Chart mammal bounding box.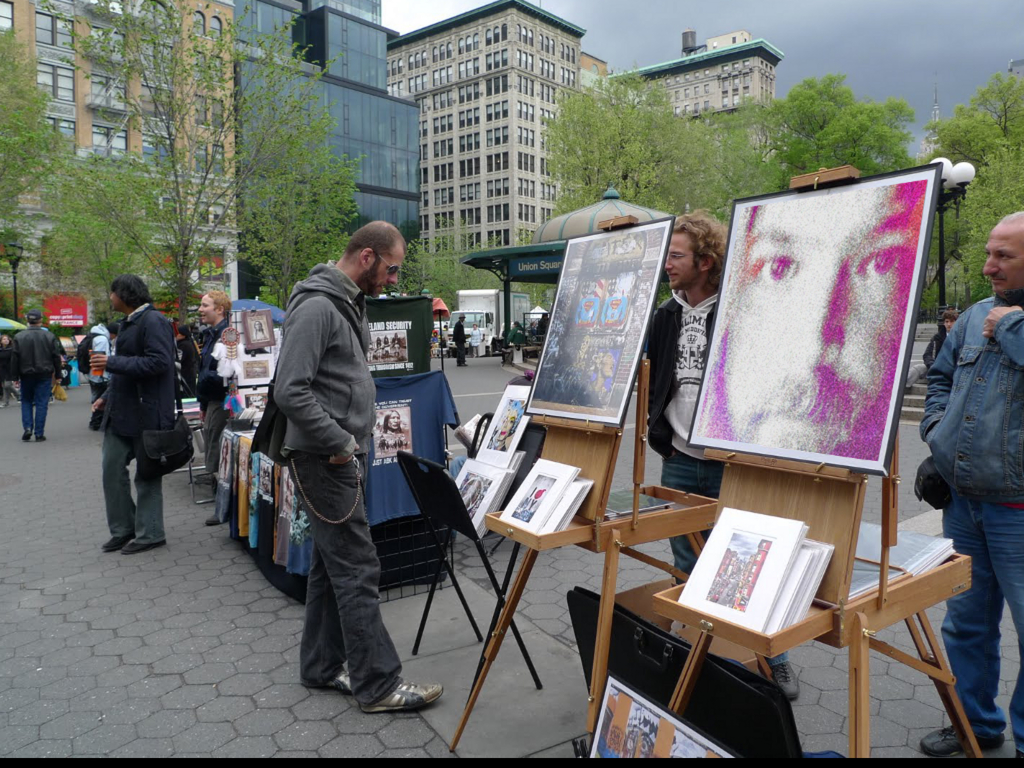
Charted: 536 308 548 335.
